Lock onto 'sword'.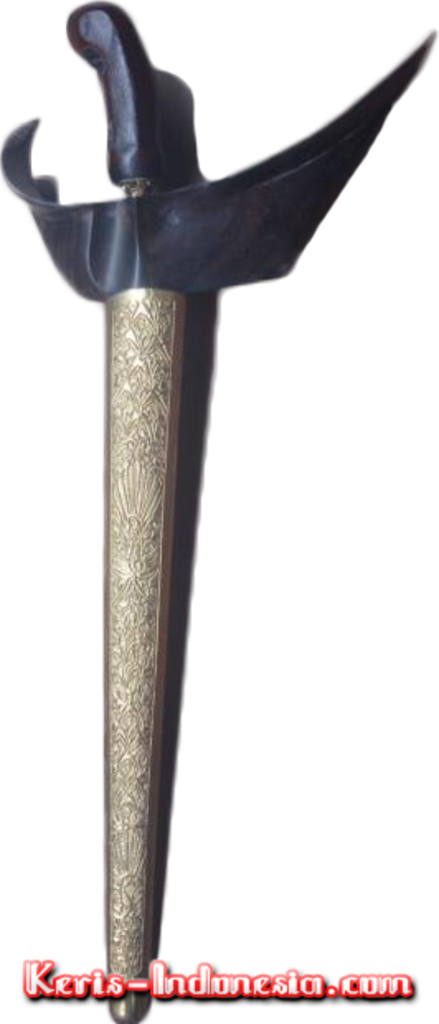
Locked: {"x1": 5, "y1": 3, "x2": 437, "y2": 1016}.
